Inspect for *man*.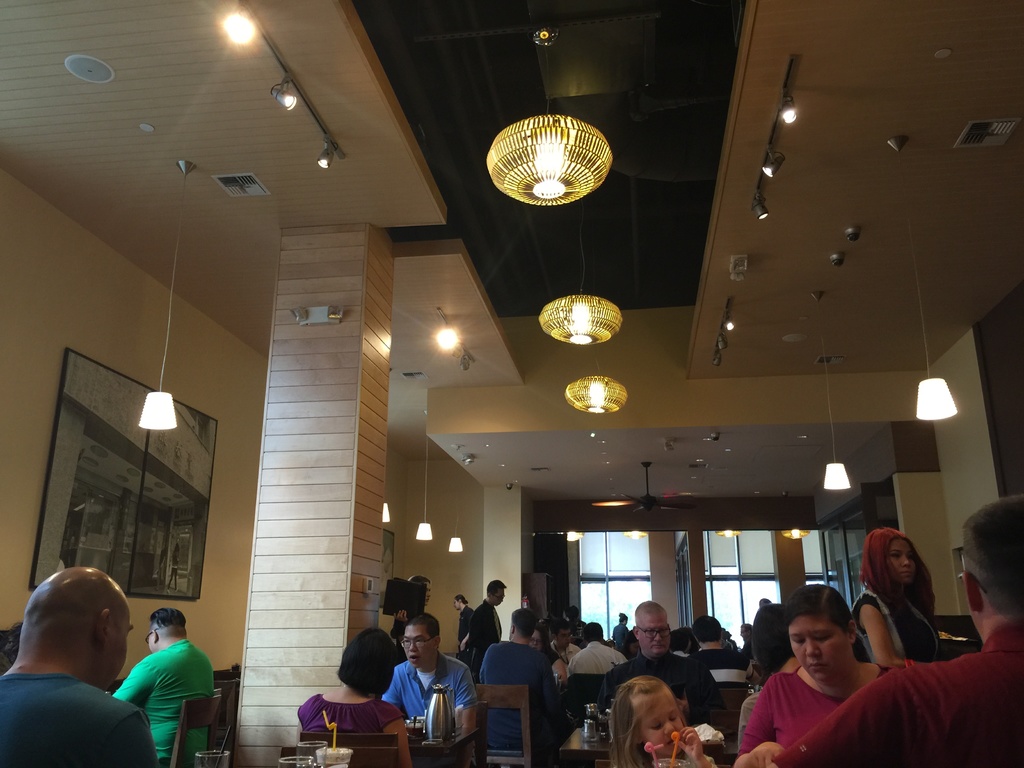
Inspection: [left=467, top=577, right=509, bottom=660].
